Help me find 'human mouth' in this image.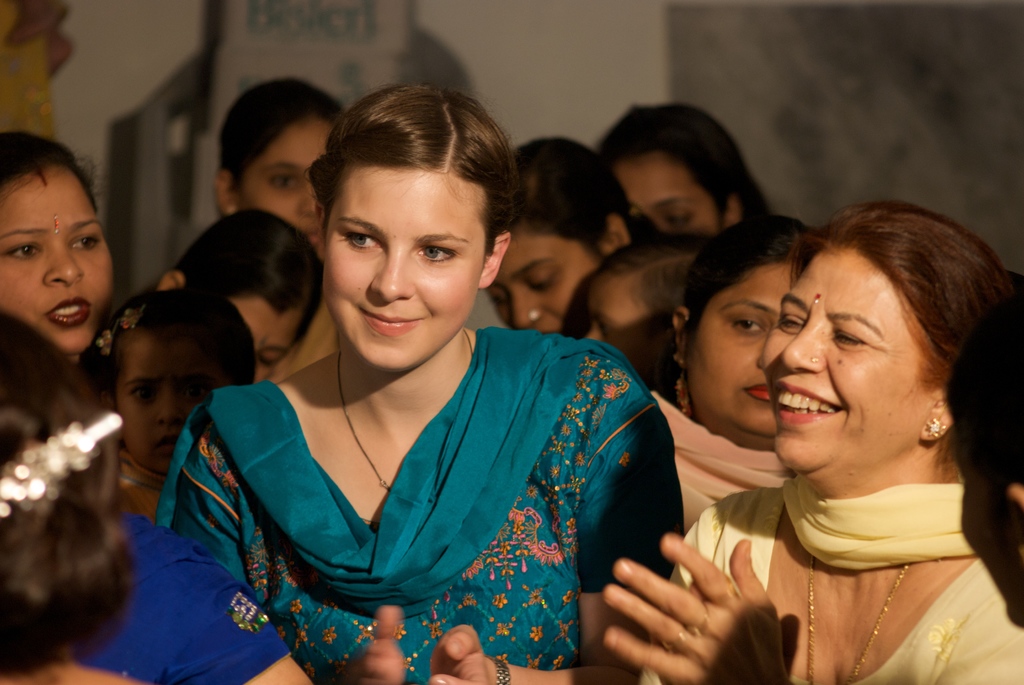
Found it: select_region(741, 384, 773, 409).
